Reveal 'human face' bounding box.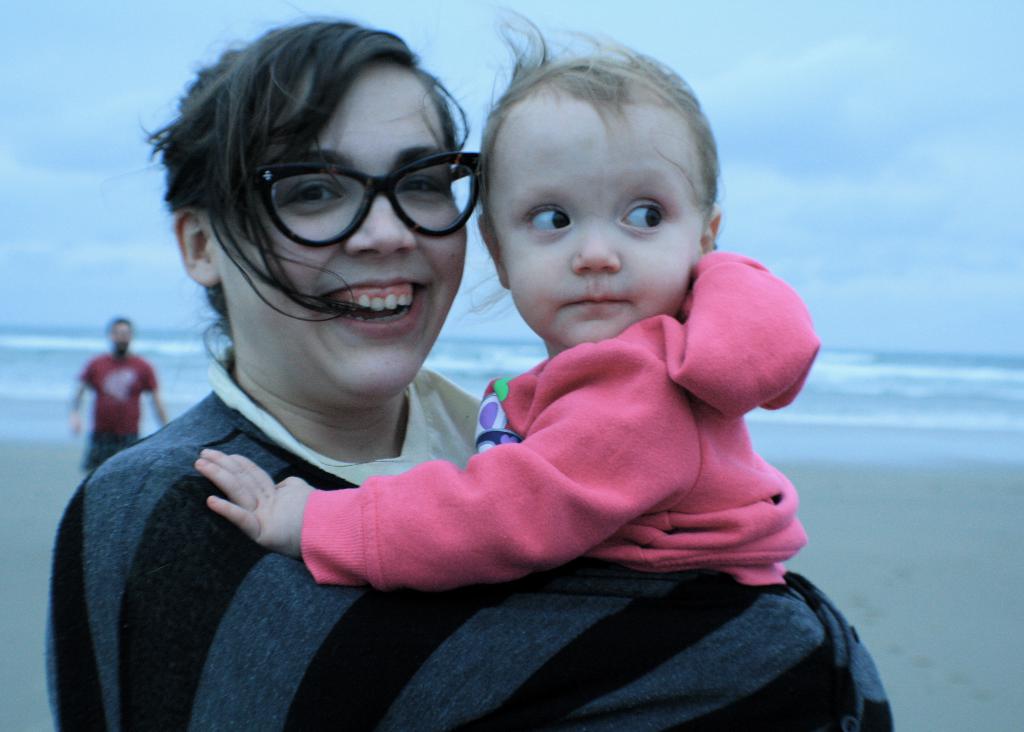
Revealed: <region>223, 61, 470, 391</region>.
